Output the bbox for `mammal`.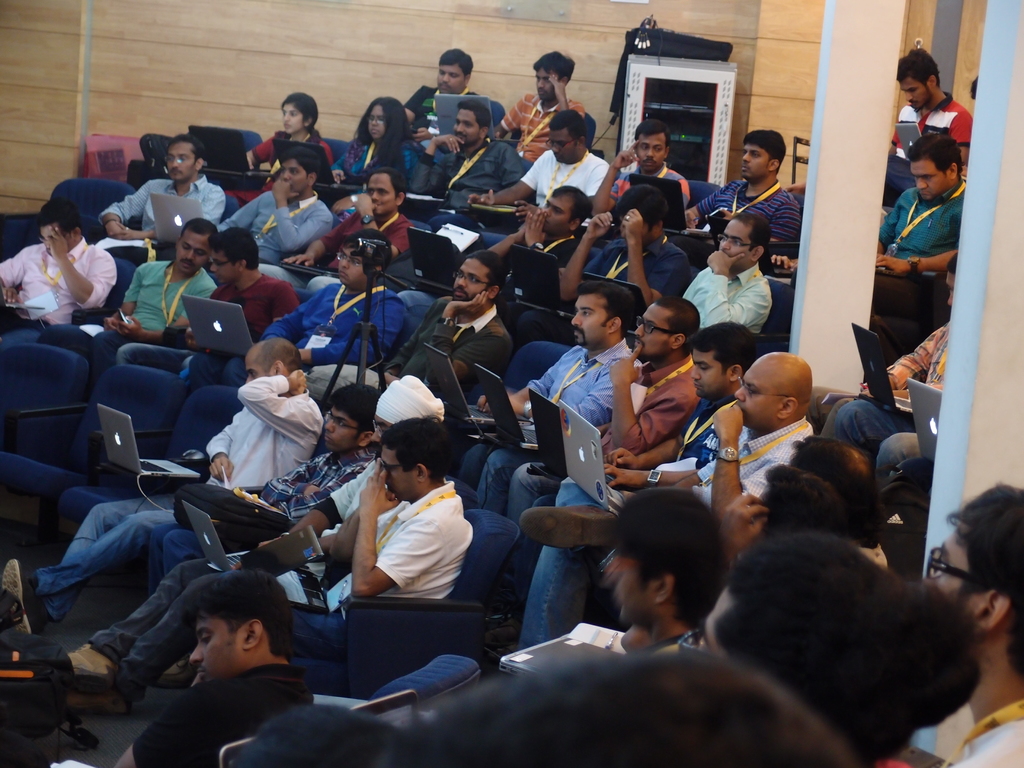
pyautogui.locateOnScreen(405, 99, 525, 205).
